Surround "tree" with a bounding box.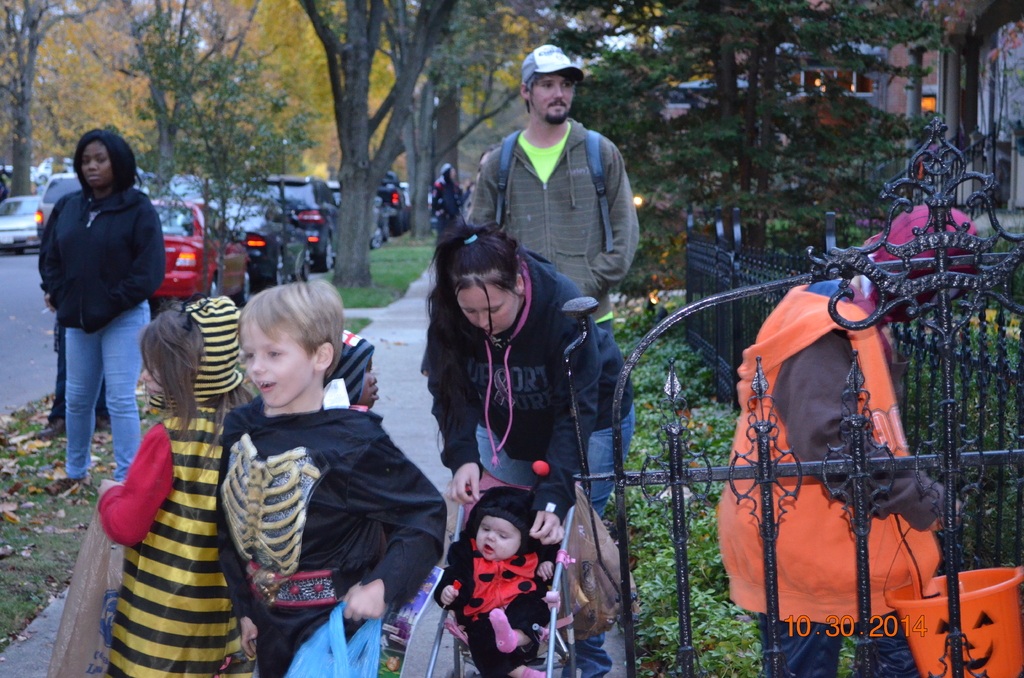
[x1=31, y1=0, x2=161, y2=172].
